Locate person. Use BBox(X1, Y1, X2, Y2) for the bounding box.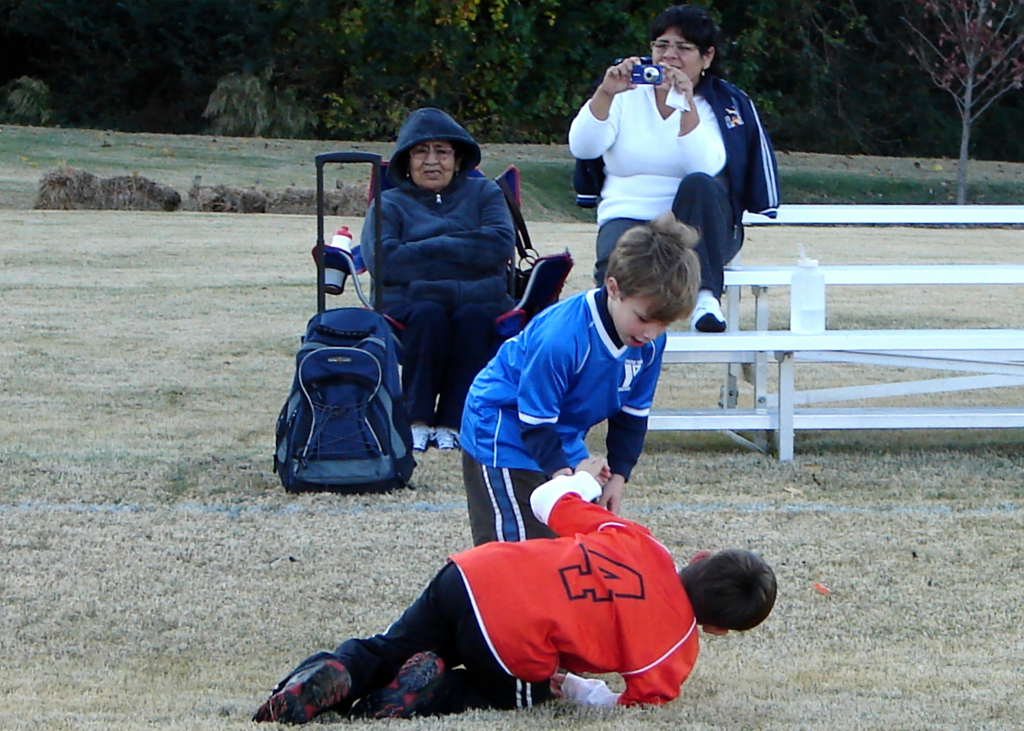
BBox(565, 18, 744, 330).
